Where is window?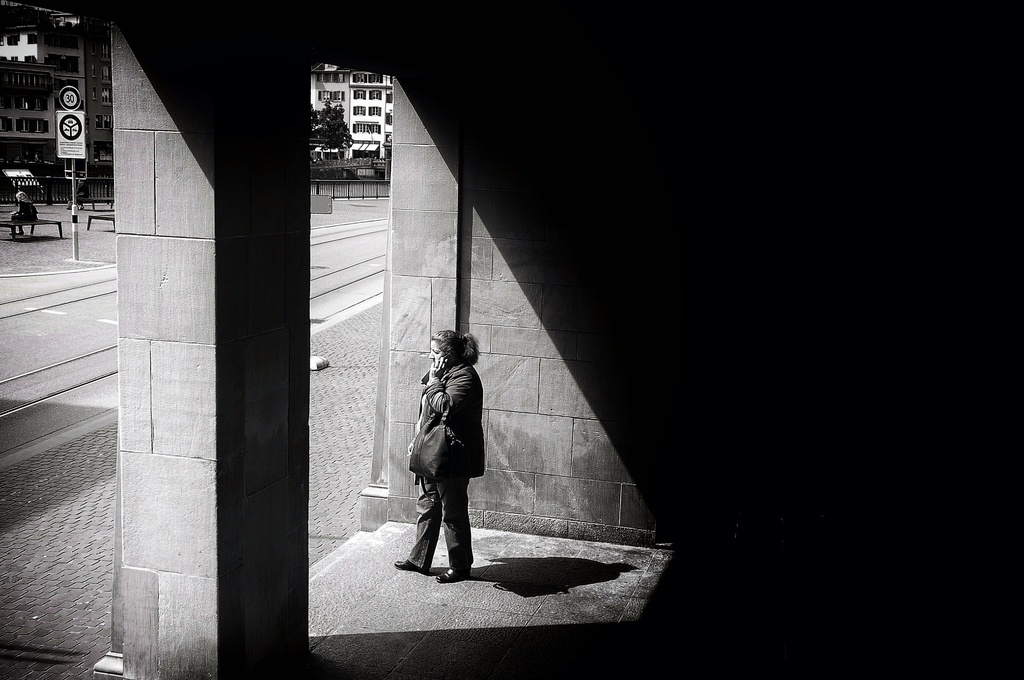
{"left": 317, "top": 74, "right": 342, "bottom": 81}.
